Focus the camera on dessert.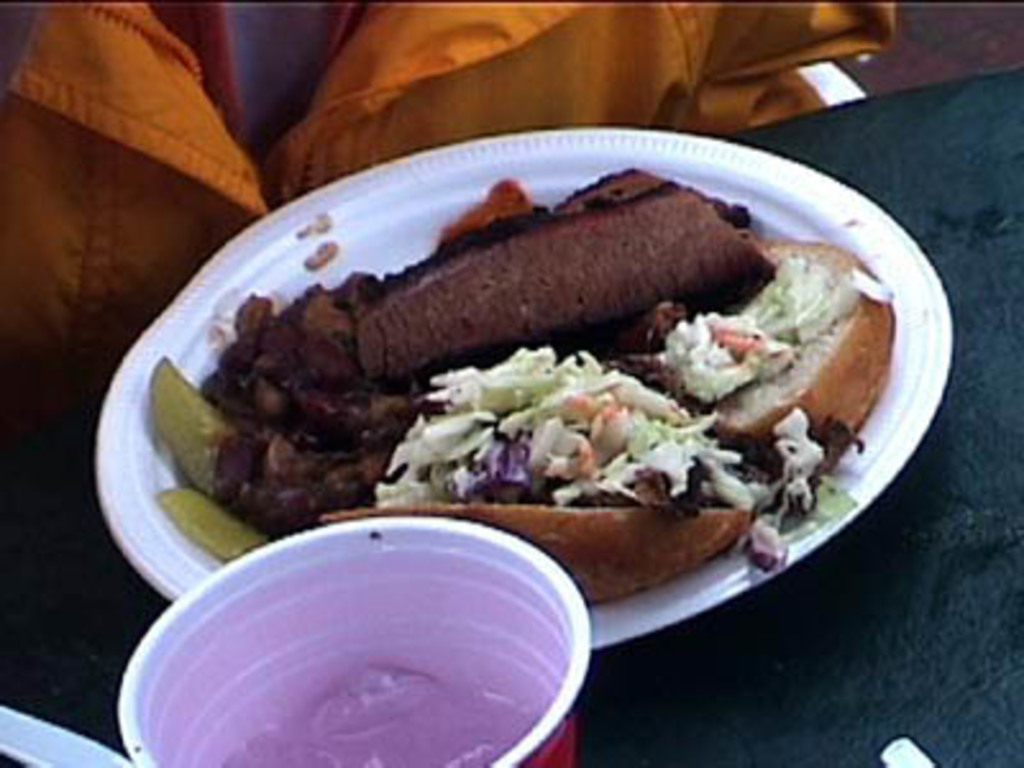
Focus region: left=230, top=269, right=361, bottom=364.
